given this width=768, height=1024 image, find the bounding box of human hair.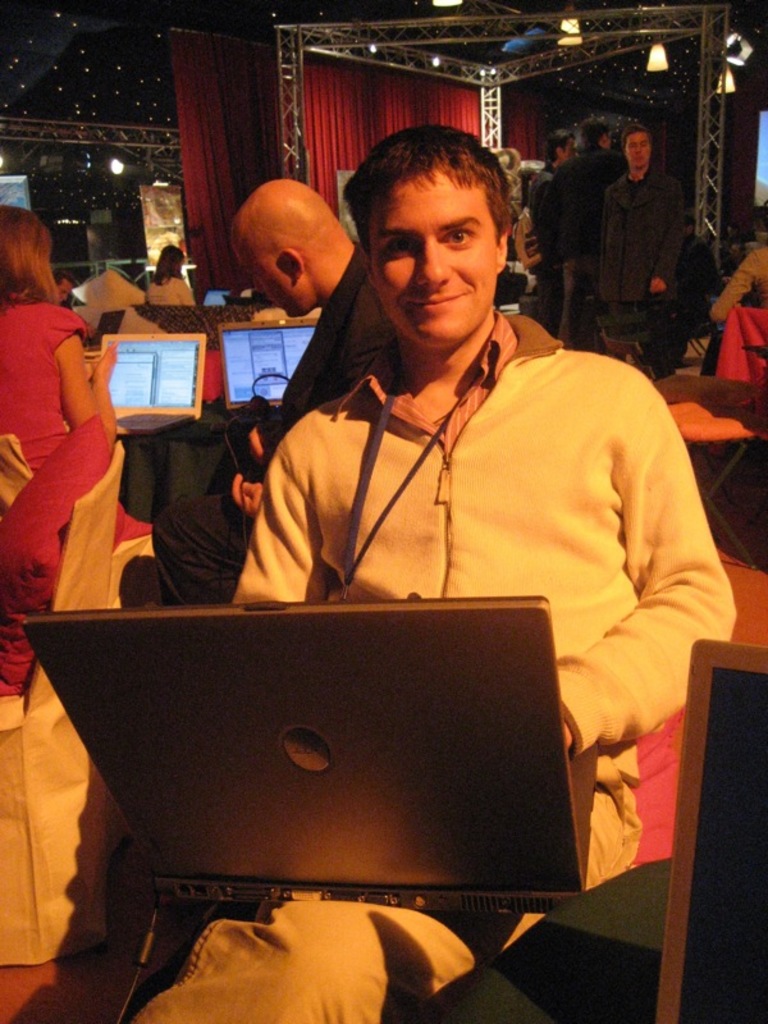
[x1=347, y1=123, x2=515, y2=238].
